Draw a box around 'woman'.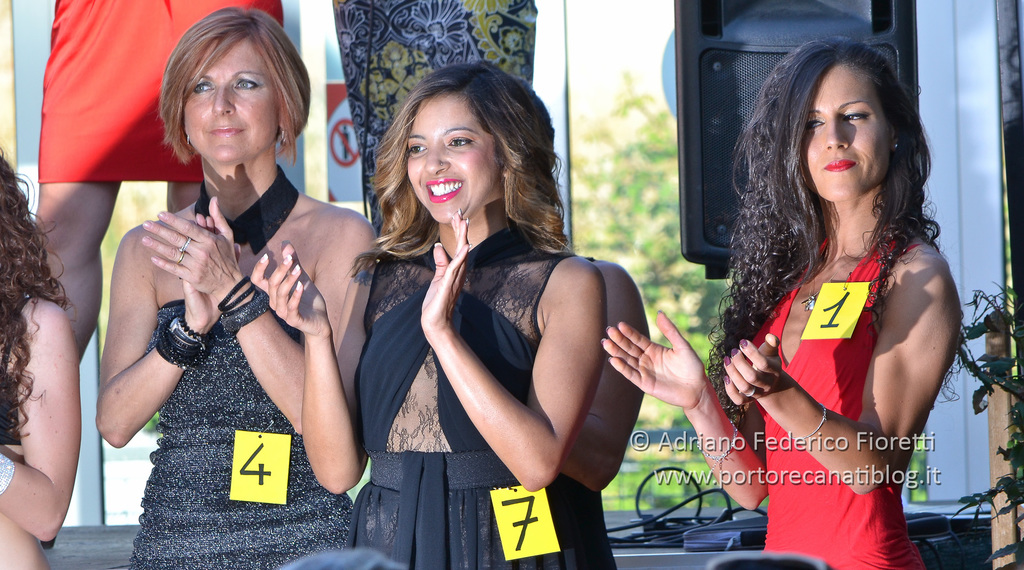
(left=0, top=149, right=80, bottom=569).
